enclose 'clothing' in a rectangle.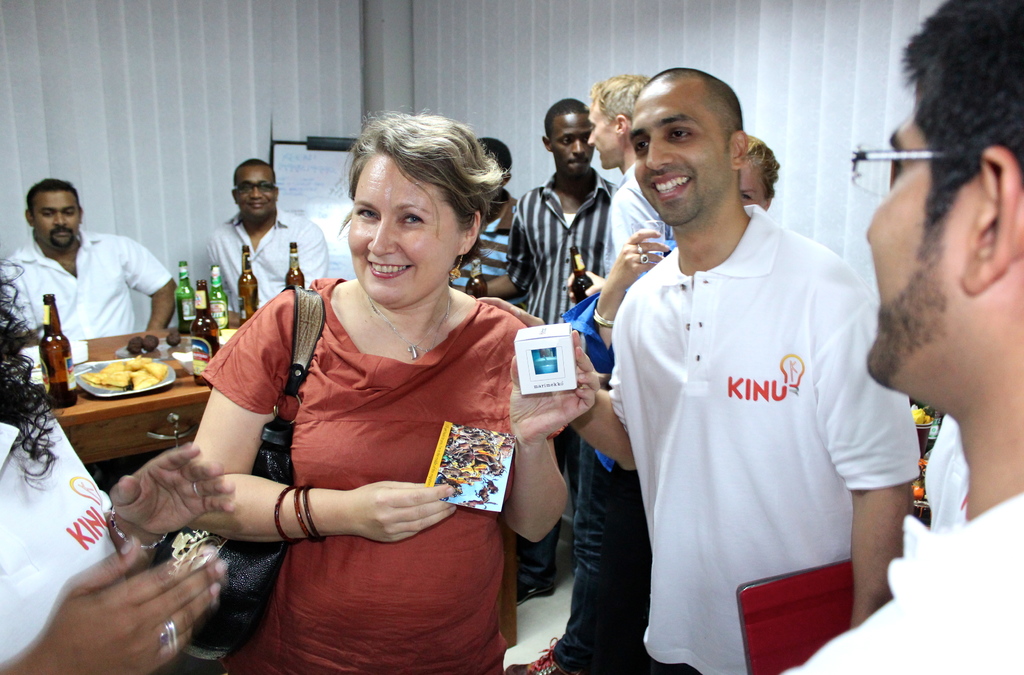
Rect(451, 189, 522, 307).
